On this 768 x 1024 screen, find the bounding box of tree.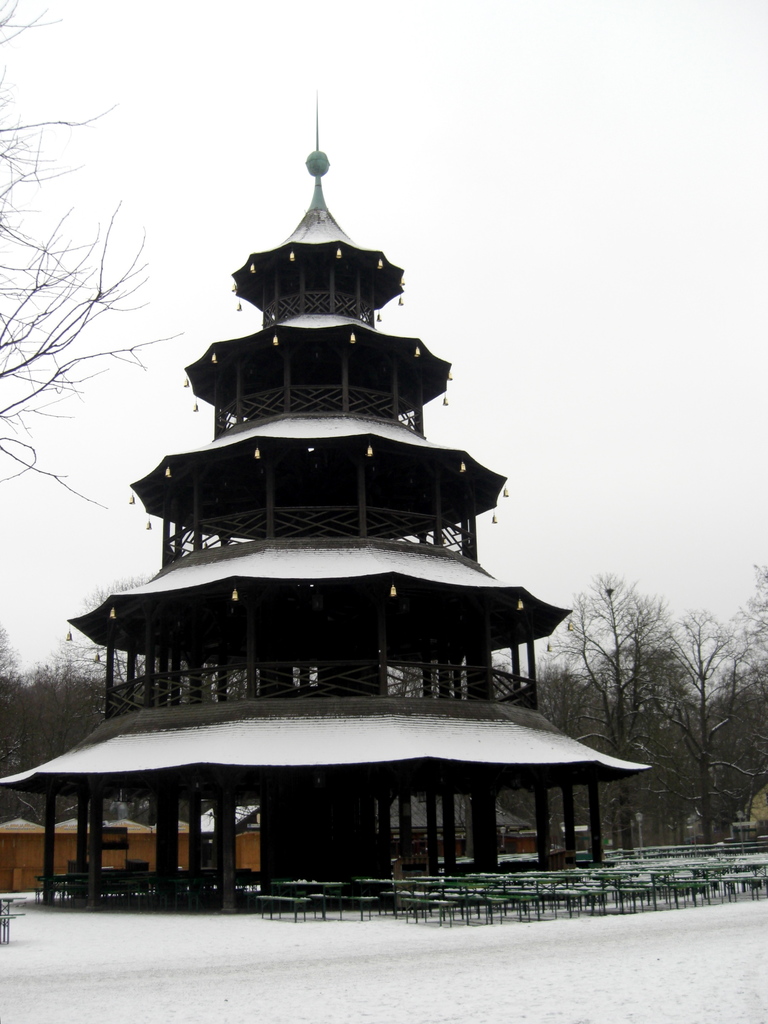
Bounding box: {"left": 0, "top": 638, "right": 120, "bottom": 781}.
